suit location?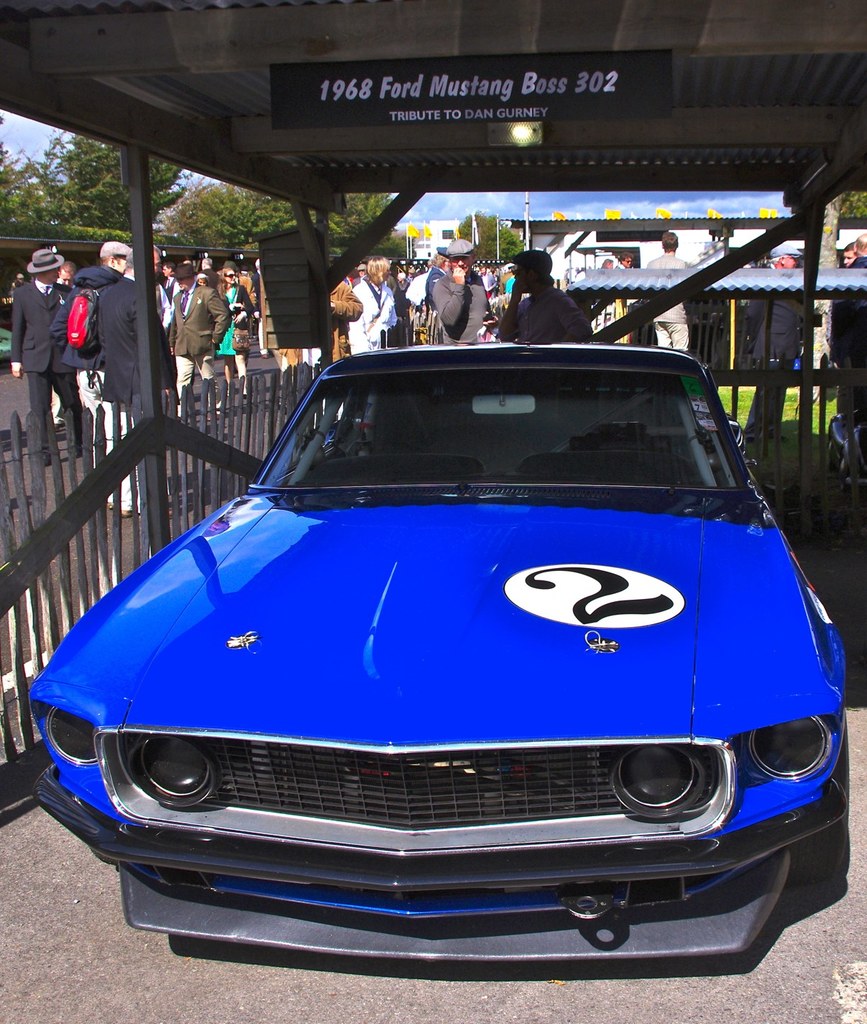
[9,275,78,447]
